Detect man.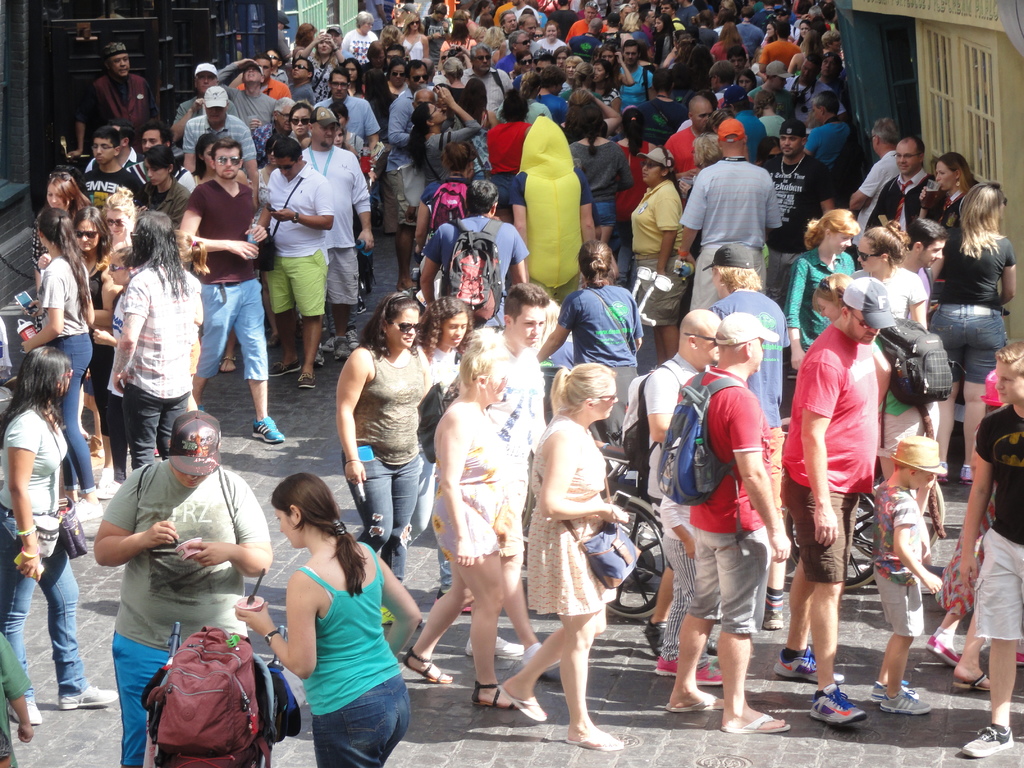
Detected at [left=378, top=56, right=431, bottom=288].
